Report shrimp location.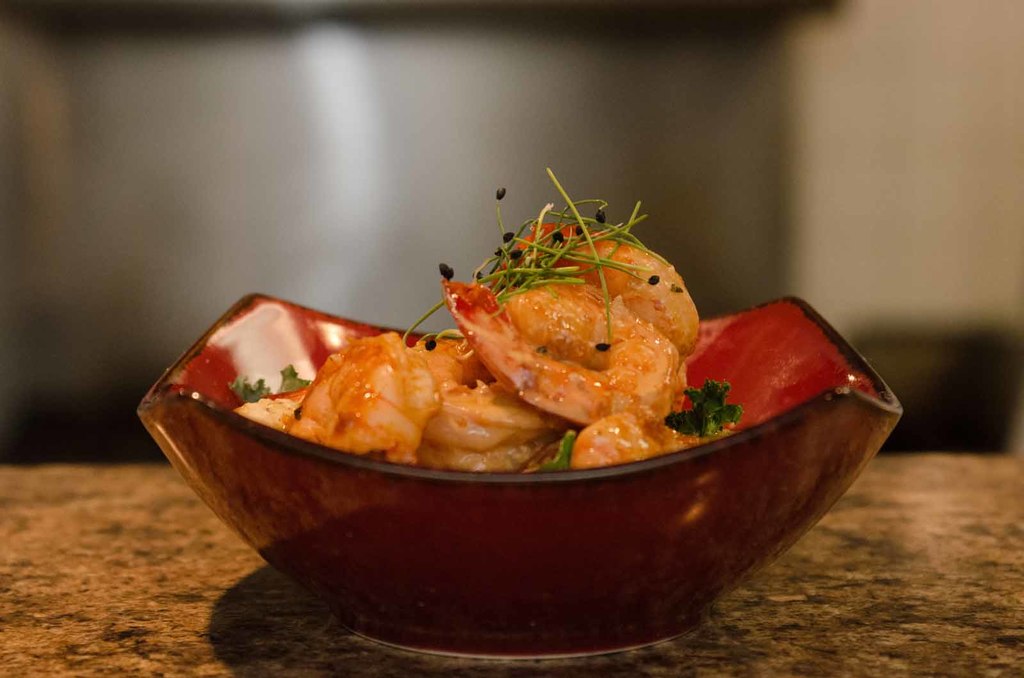
Report: (435,261,685,428).
